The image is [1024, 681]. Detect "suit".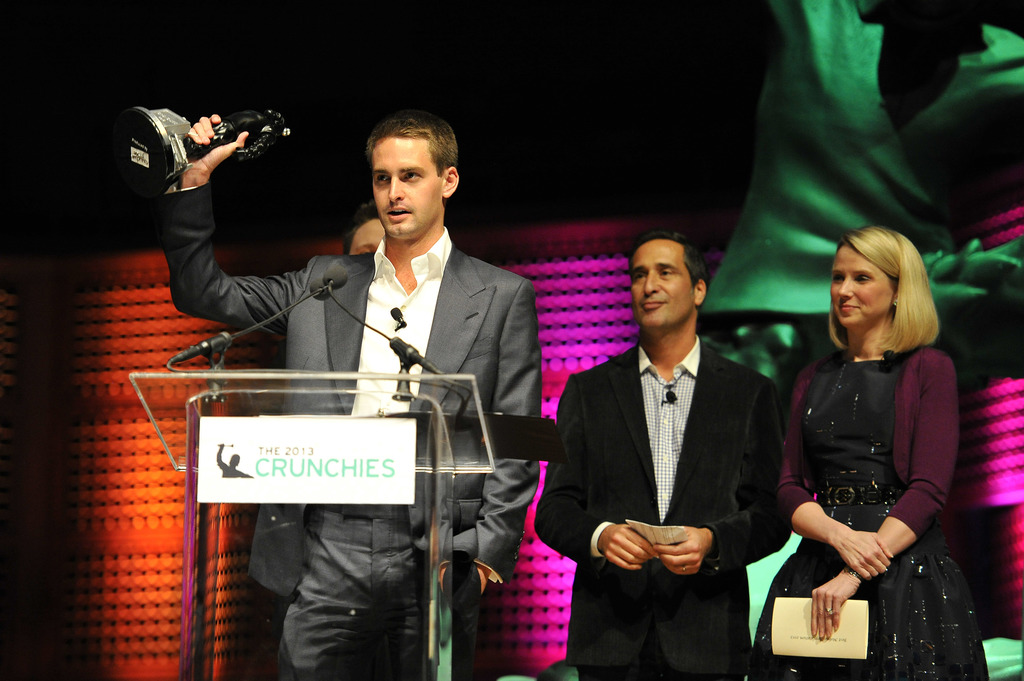
Detection: x1=158 y1=194 x2=543 y2=599.
